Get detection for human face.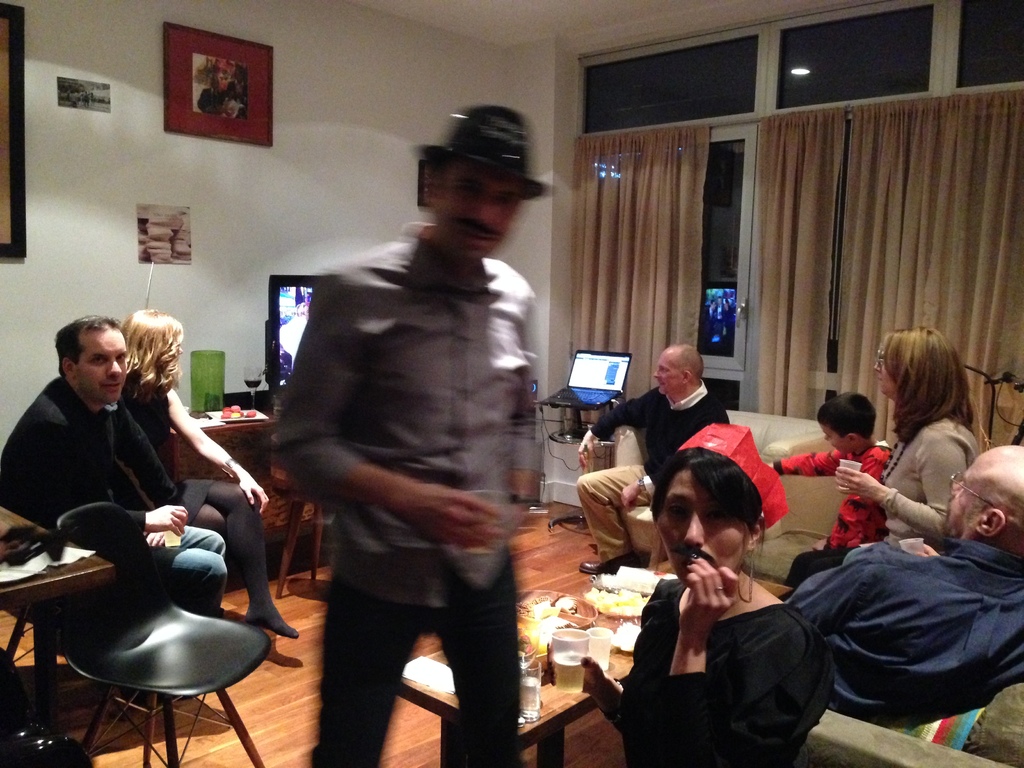
Detection: bbox(875, 346, 896, 392).
